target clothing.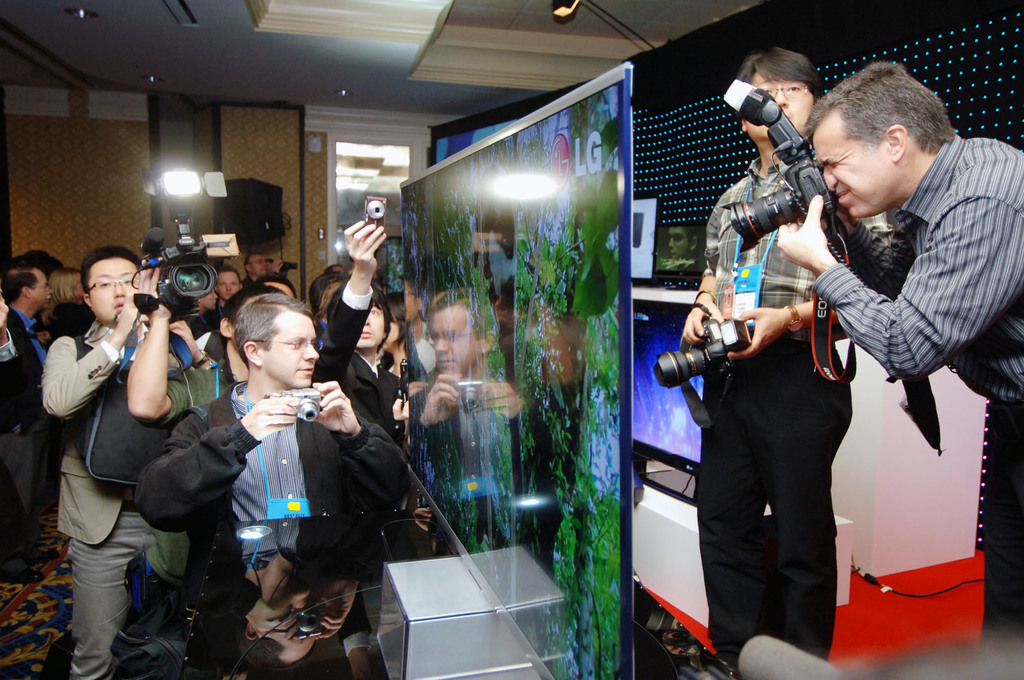
Target region: 0/301/47/567.
